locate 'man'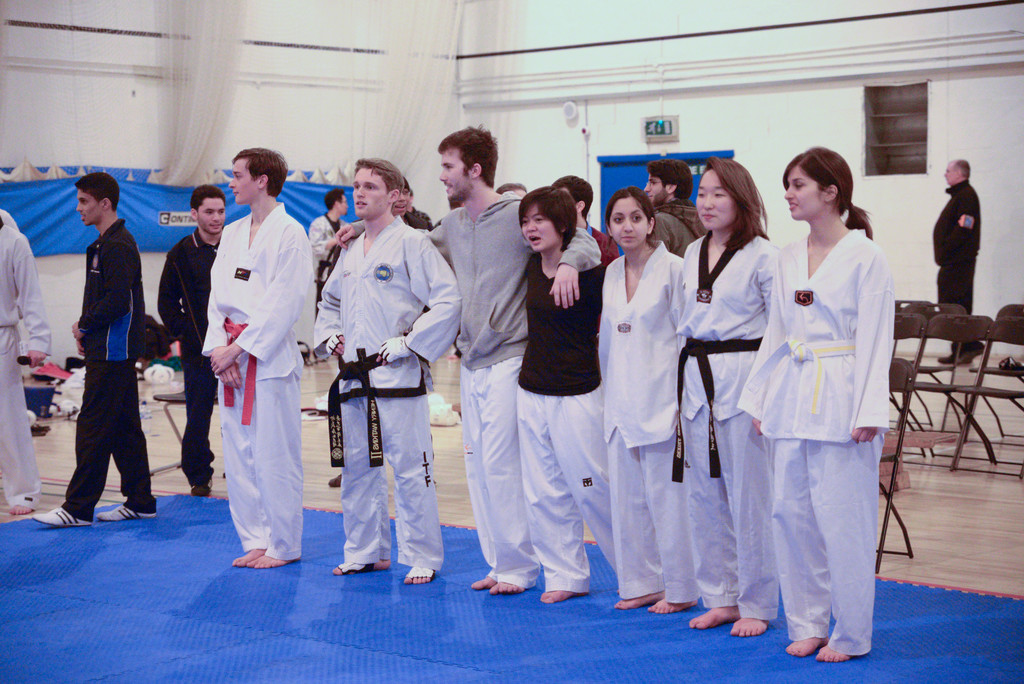
(left=200, top=149, right=315, bottom=567)
